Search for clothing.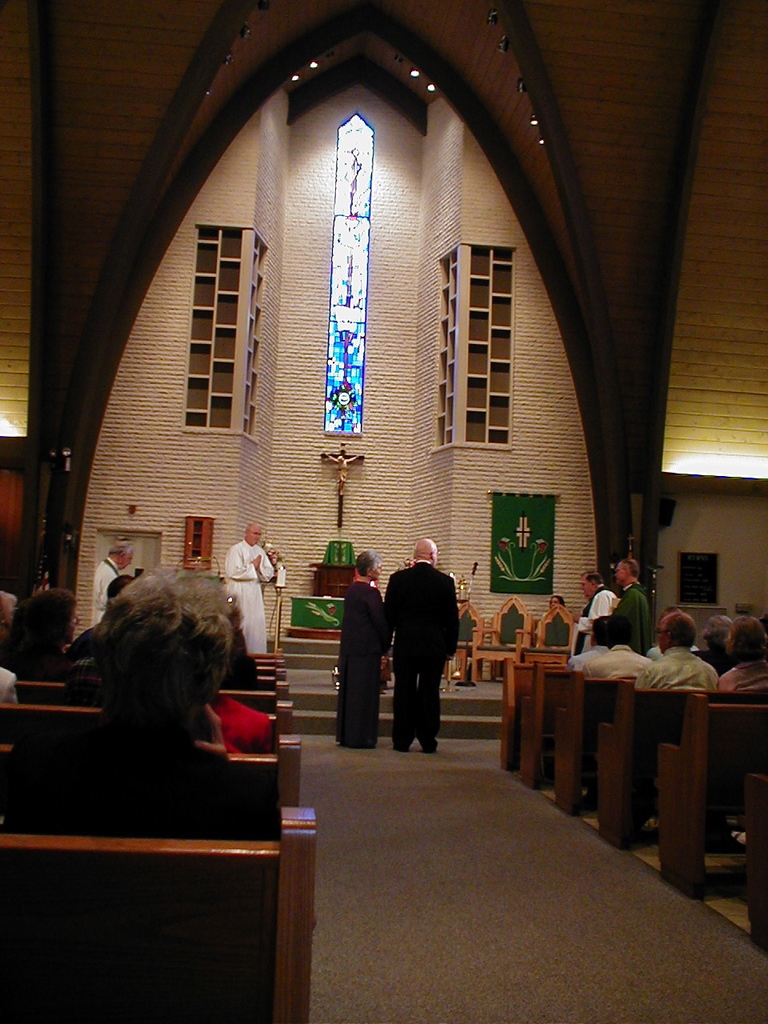
Found at BBox(569, 584, 616, 656).
